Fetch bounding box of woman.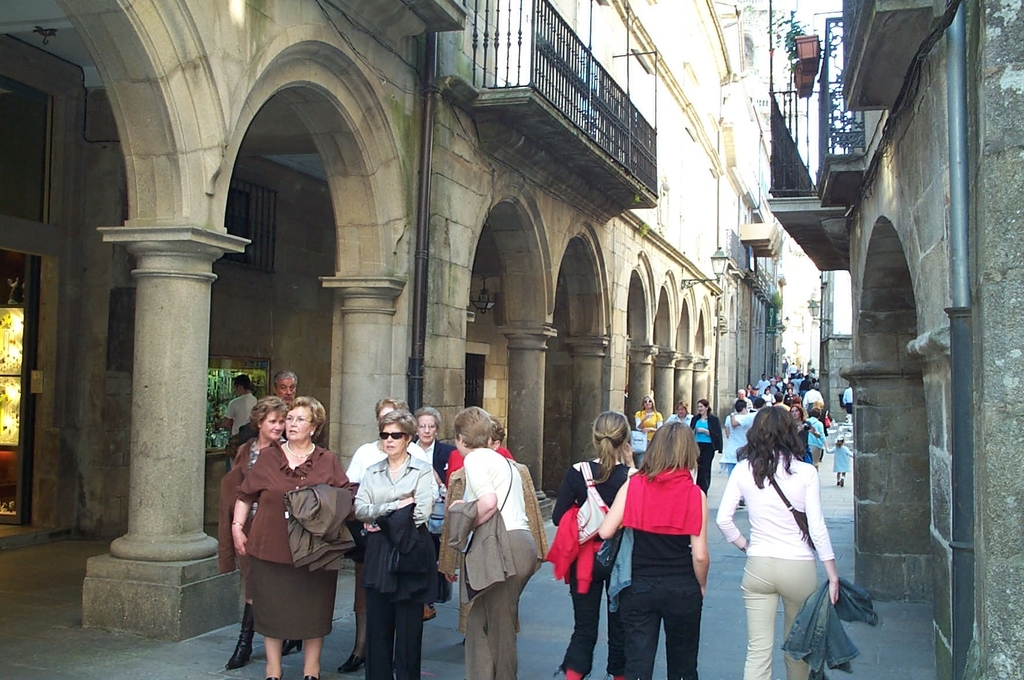
Bbox: [550, 408, 635, 679].
